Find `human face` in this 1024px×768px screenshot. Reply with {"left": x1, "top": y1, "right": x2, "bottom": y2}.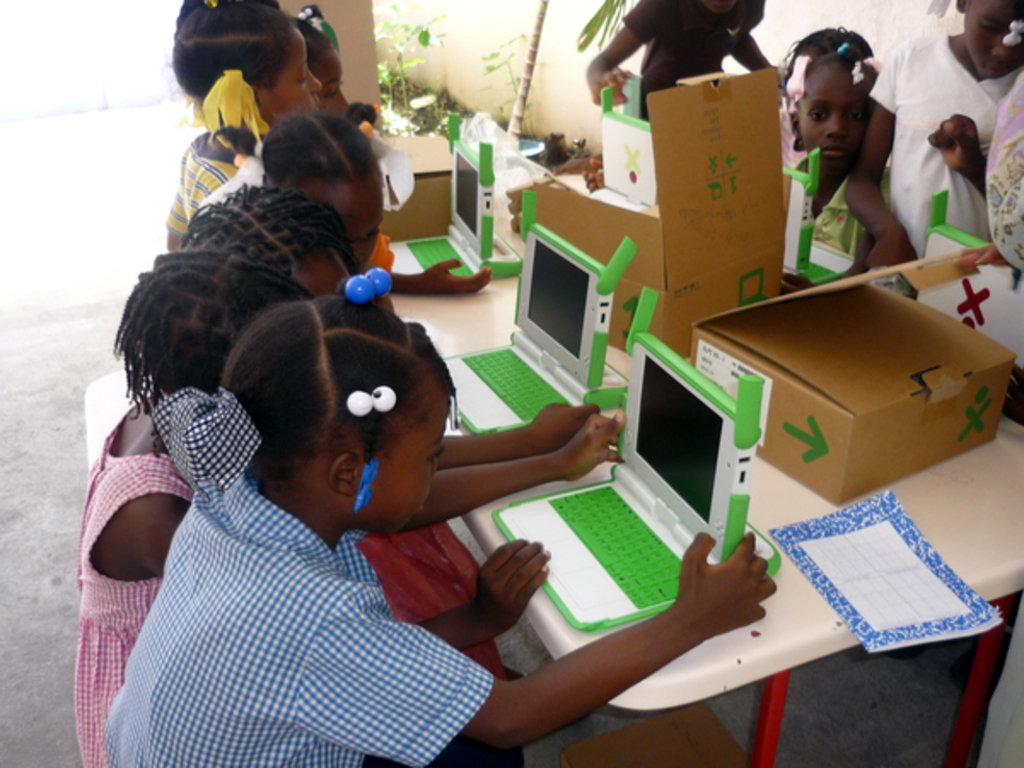
{"left": 971, "top": 0, "right": 1022, "bottom": 80}.
